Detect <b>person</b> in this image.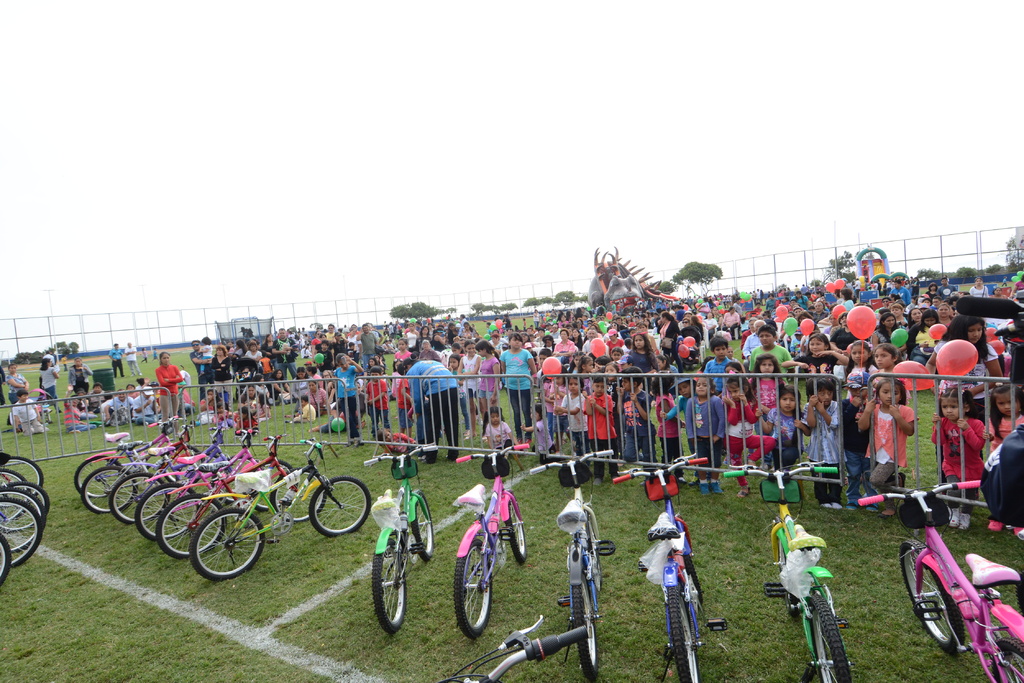
Detection: [61,401,93,430].
